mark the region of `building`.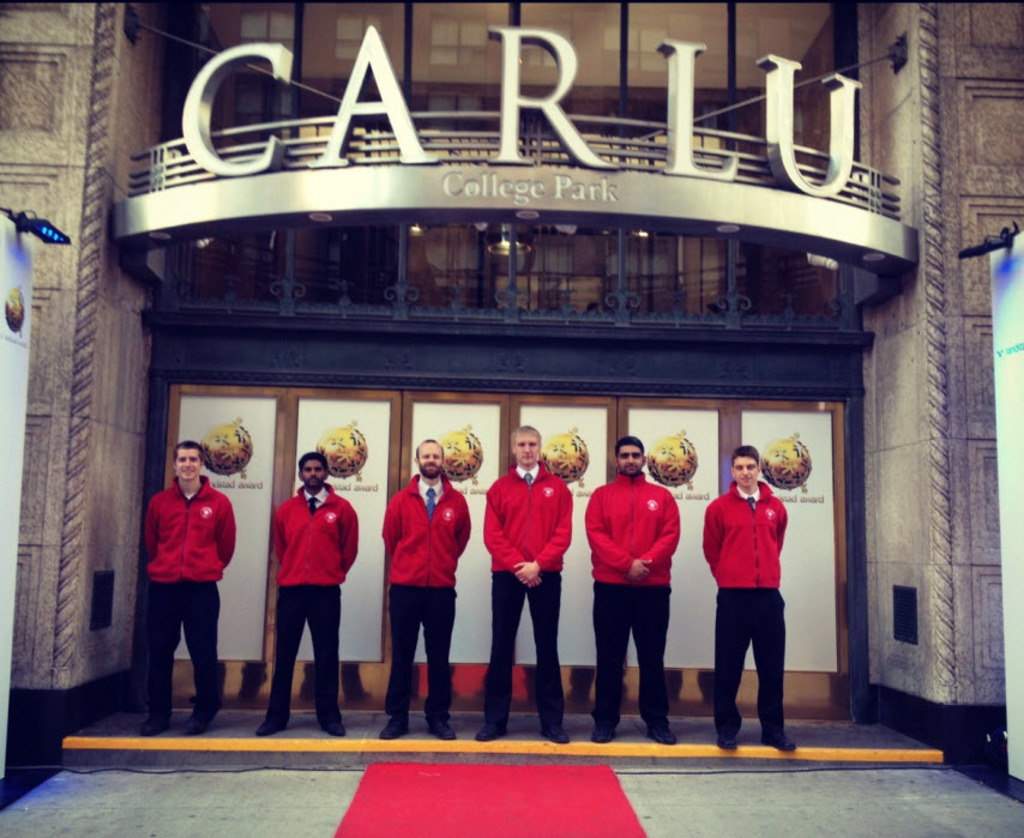
Region: 0, 0, 1023, 778.
